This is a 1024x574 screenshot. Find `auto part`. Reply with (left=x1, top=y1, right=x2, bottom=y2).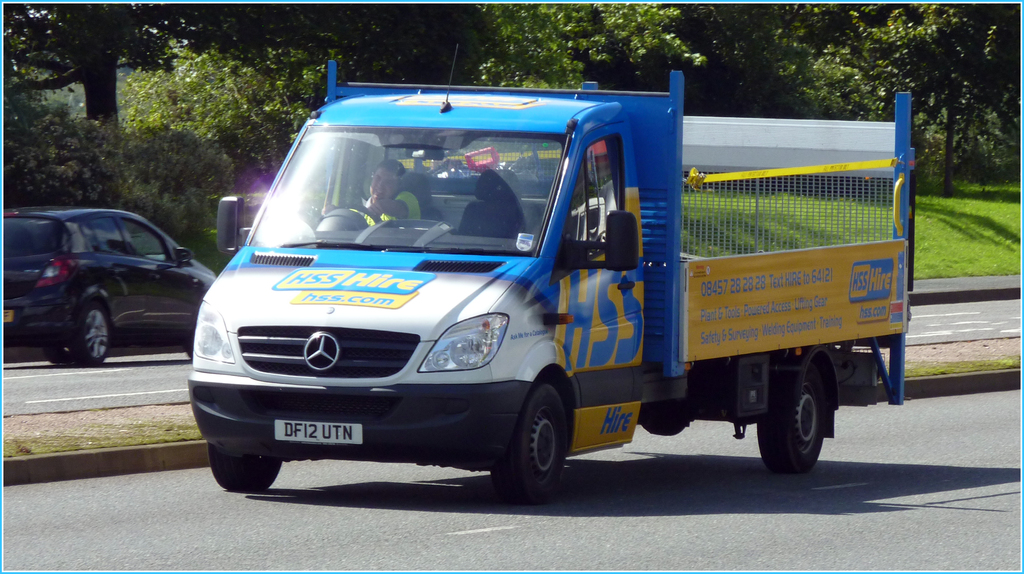
(left=217, top=183, right=239, bottom=262).
